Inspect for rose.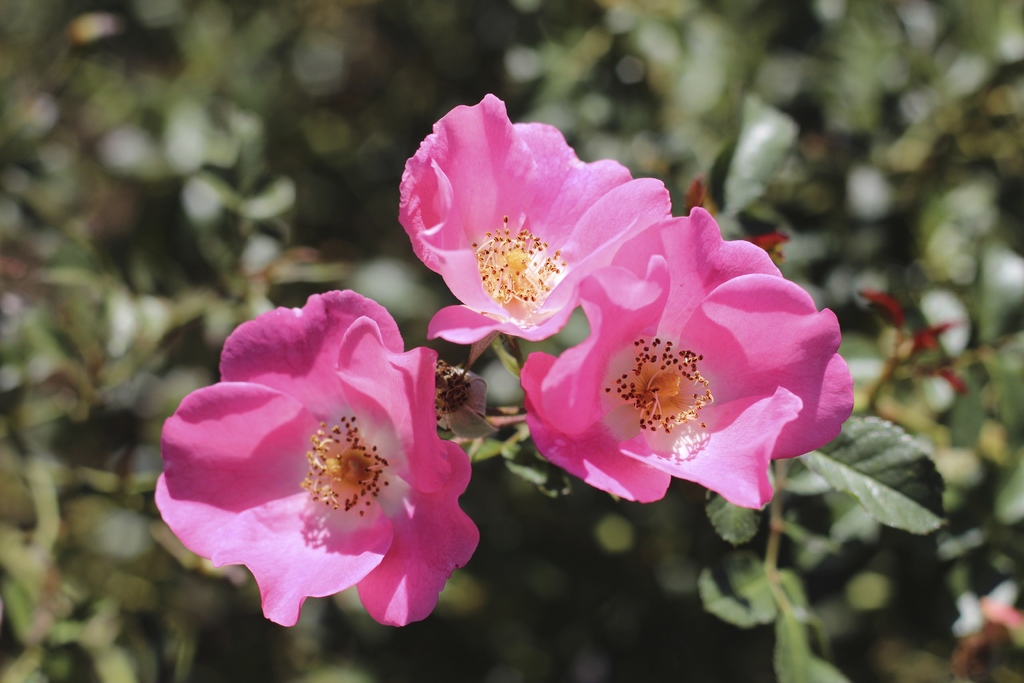
Inspection: {"left": 156, "top": 288, "right": 480, "bottom": 629}.
